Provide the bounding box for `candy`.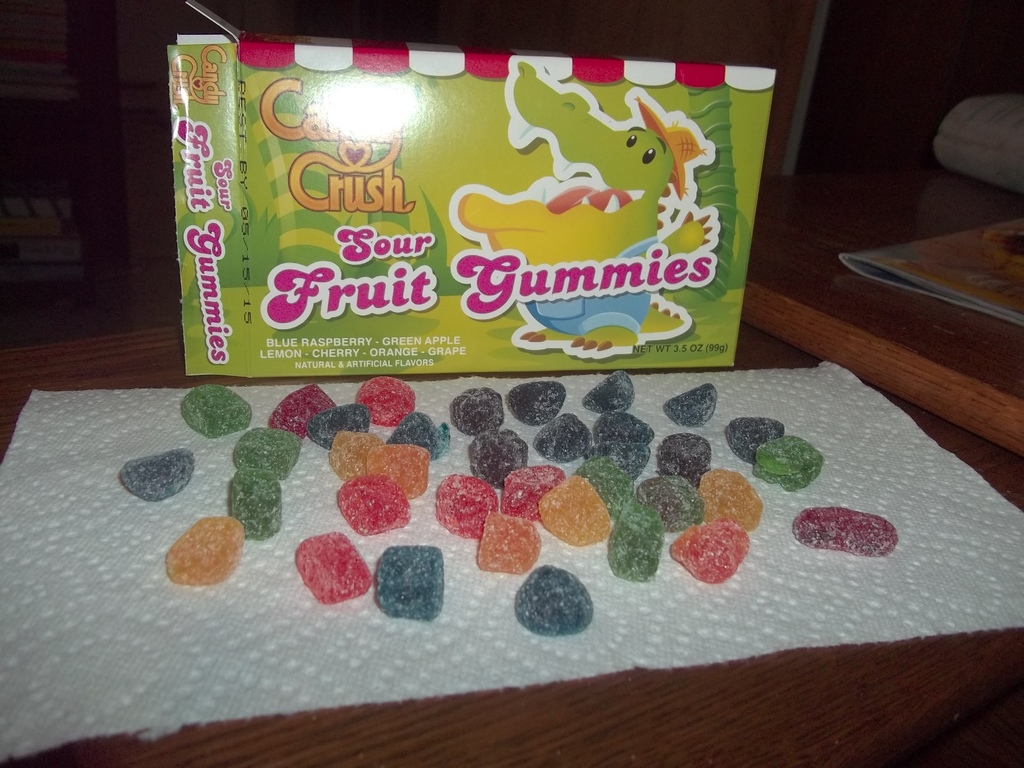
l=372, t=543, r=445, b=622.
